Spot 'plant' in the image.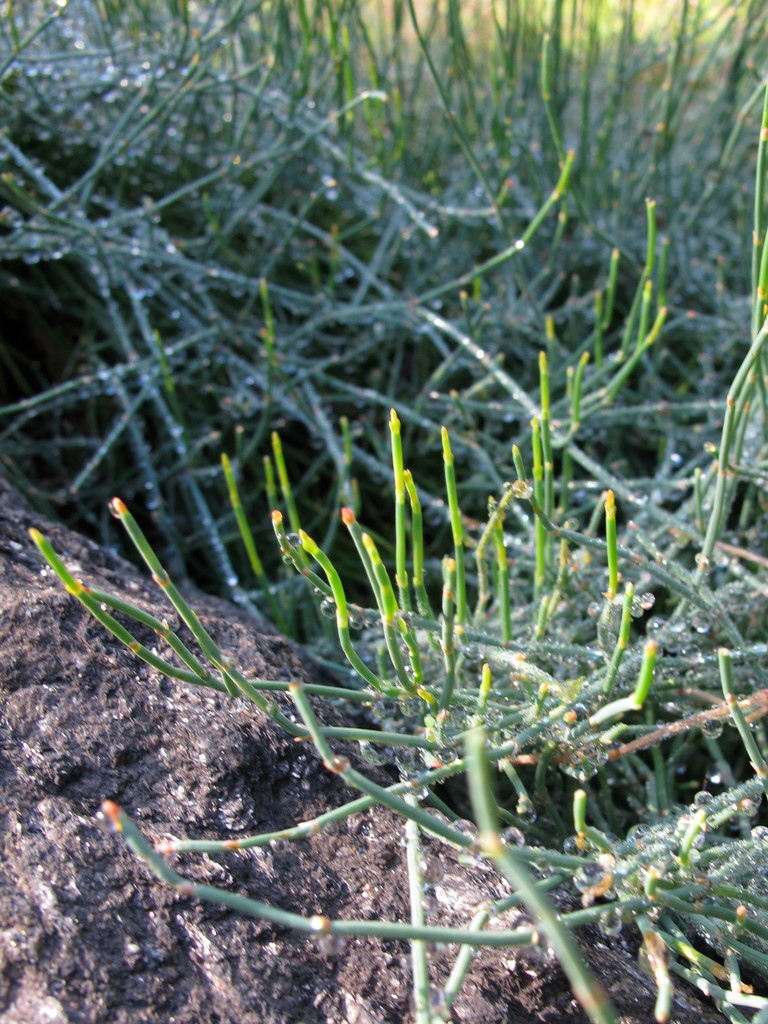
'plant' found at bbox=[6, 186, 767, 1023].
